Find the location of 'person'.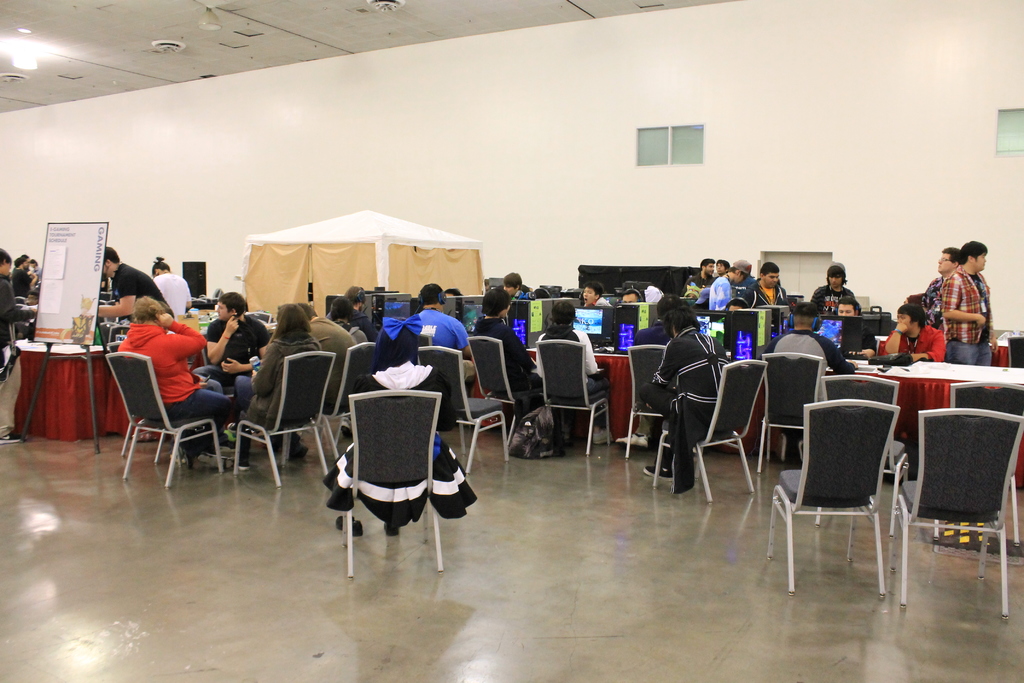
Location: [x1=10, y1=258, x2=32, y2=307].
